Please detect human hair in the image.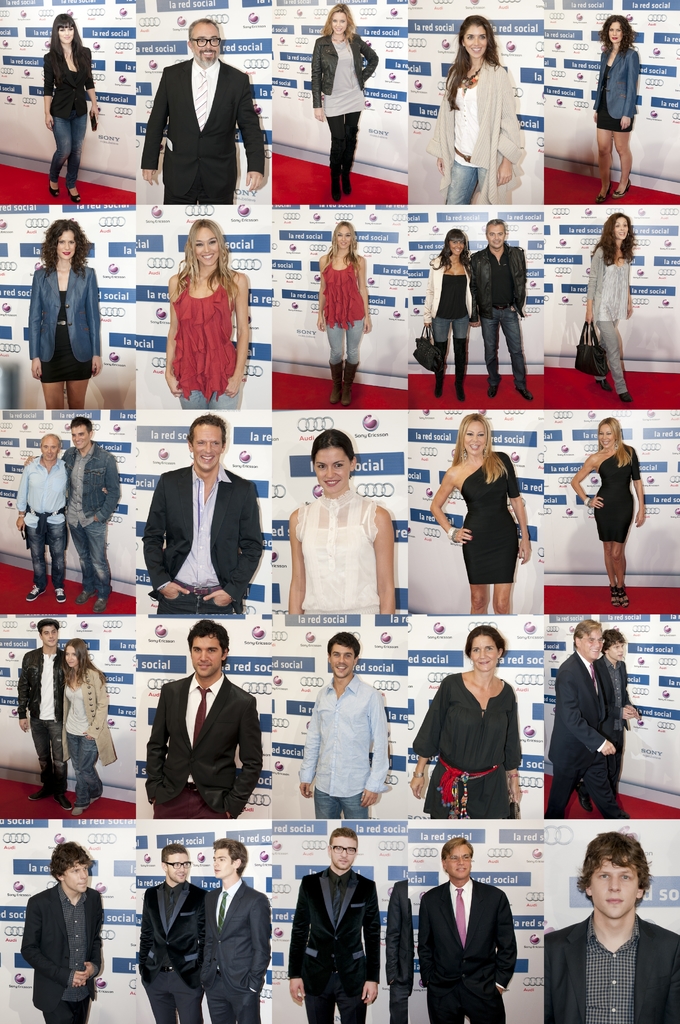
[319, 3, 355, 44].
